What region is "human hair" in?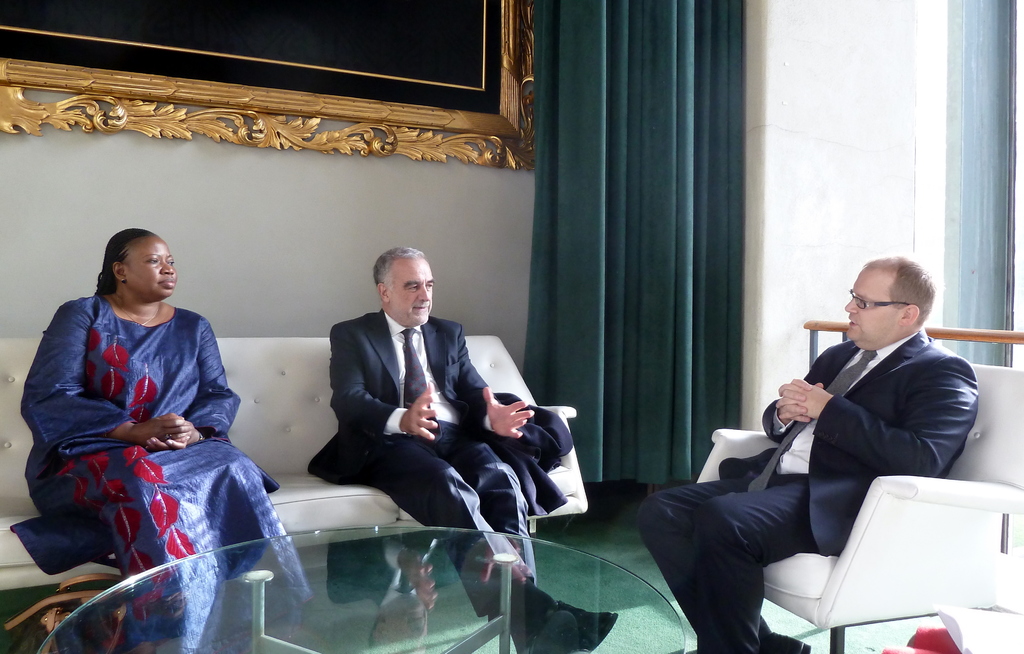
bbox(854, 258, 943, 333).
